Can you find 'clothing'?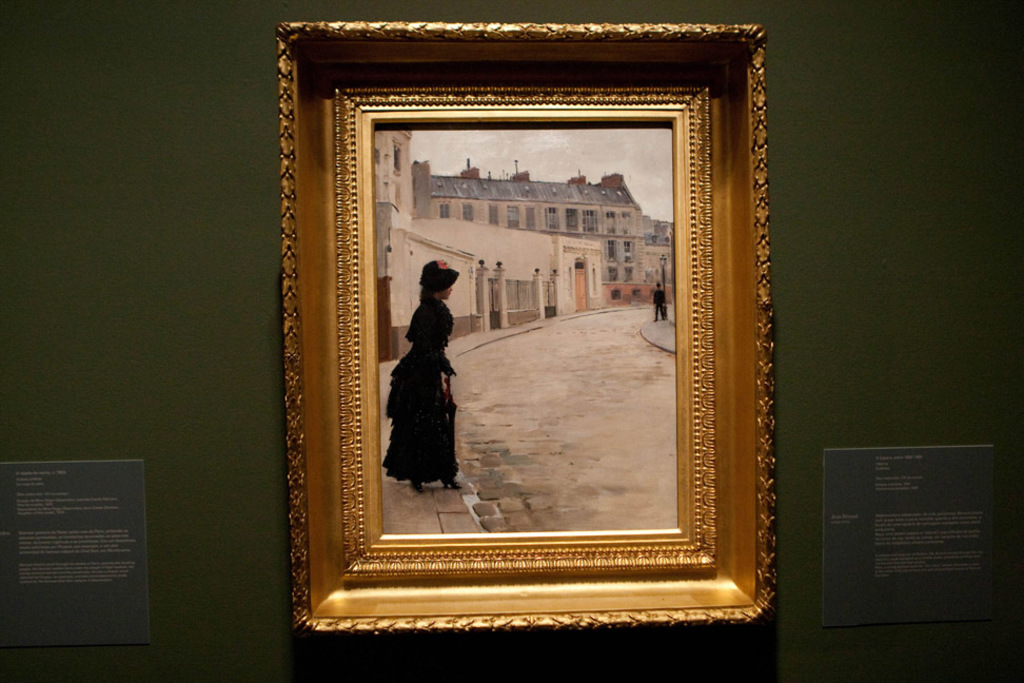
Yes, bounding box: 653,288,667,319.
